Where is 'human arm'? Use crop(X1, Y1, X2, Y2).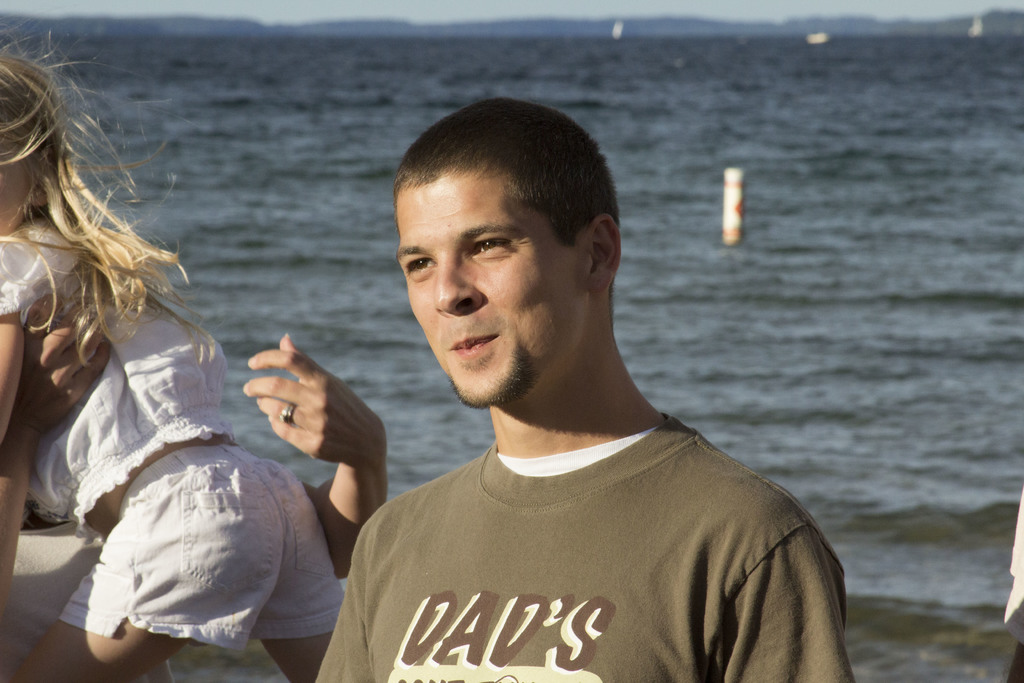
crop(231, 343, 387, 525).
